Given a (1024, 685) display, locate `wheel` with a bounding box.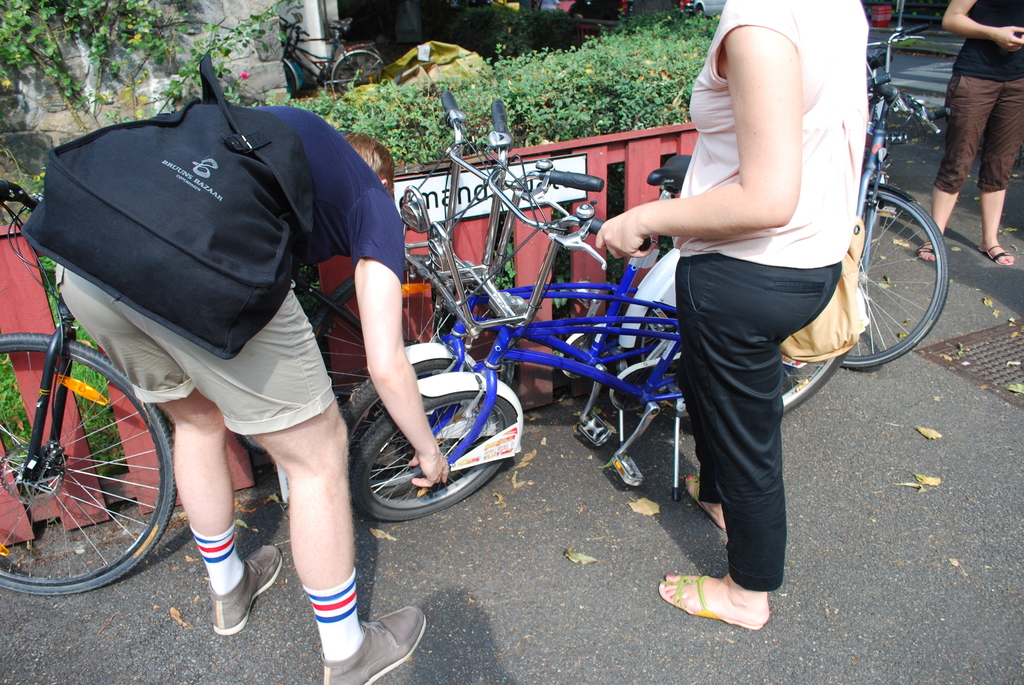
Located: {"left": 314, "top": 255, "right": 435, "bottom": 400}.
